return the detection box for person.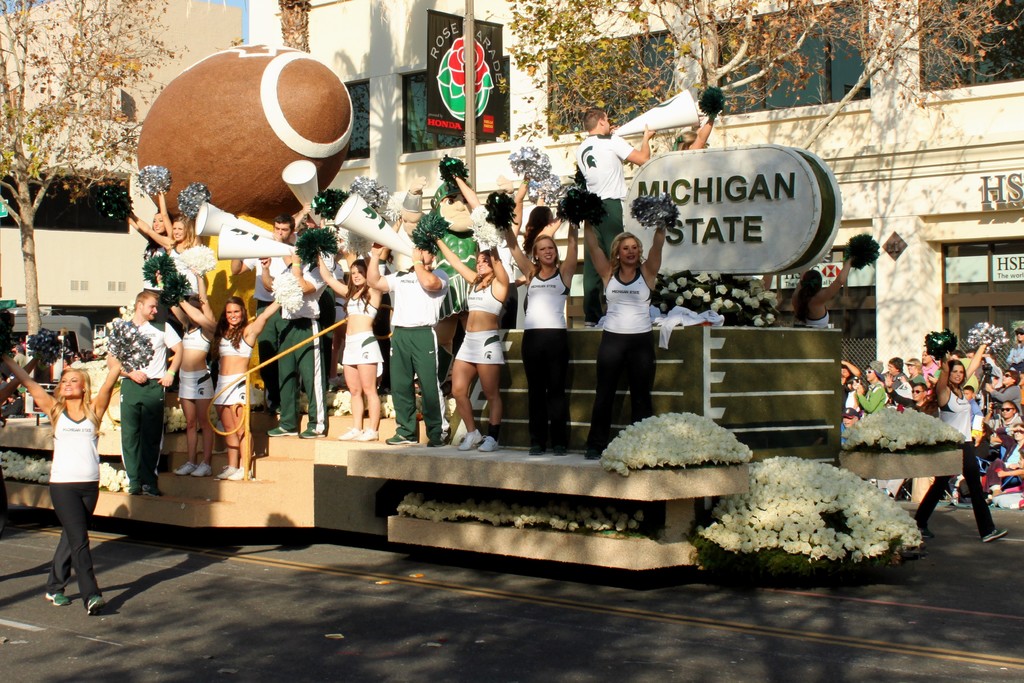
select_region(0, 356, 125, 619).
